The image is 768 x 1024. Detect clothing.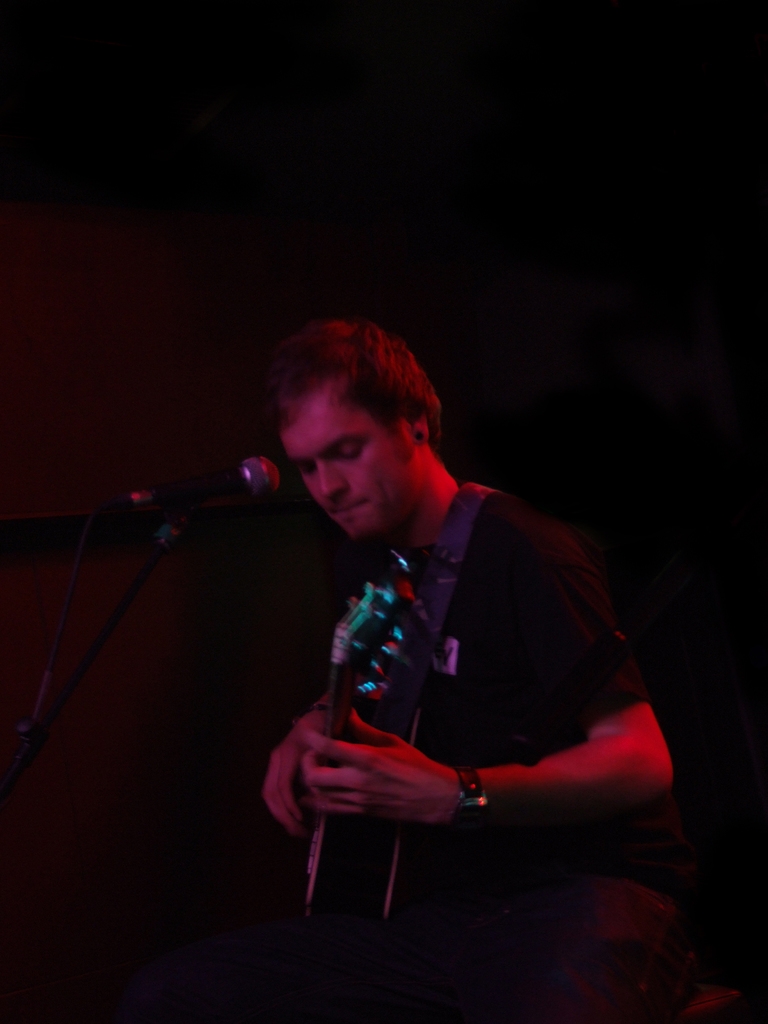
Detection: Rect(321, 481, 647, 1000).
